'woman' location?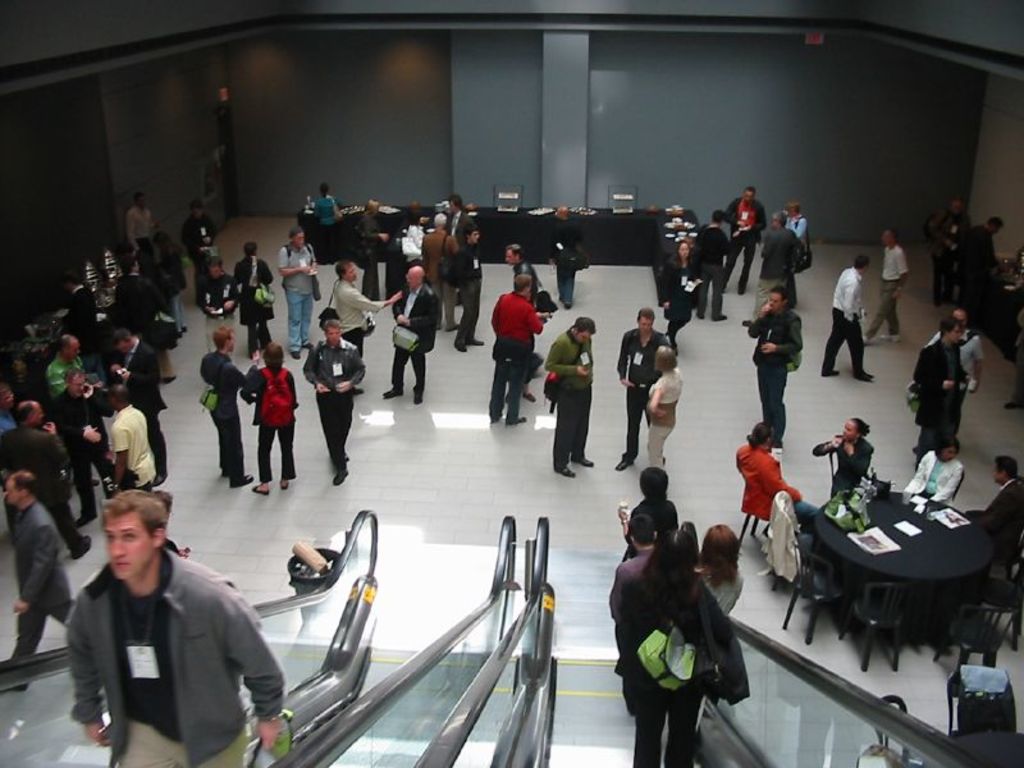
[618, 529, 731, 767]
